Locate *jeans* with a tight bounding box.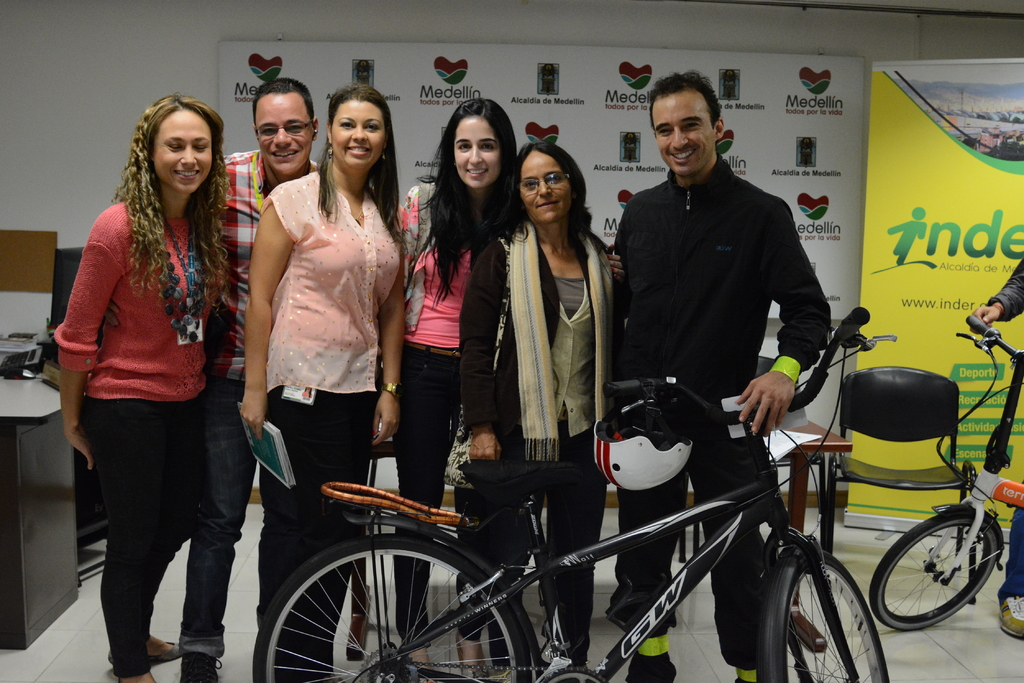
998,506,1023,600.
